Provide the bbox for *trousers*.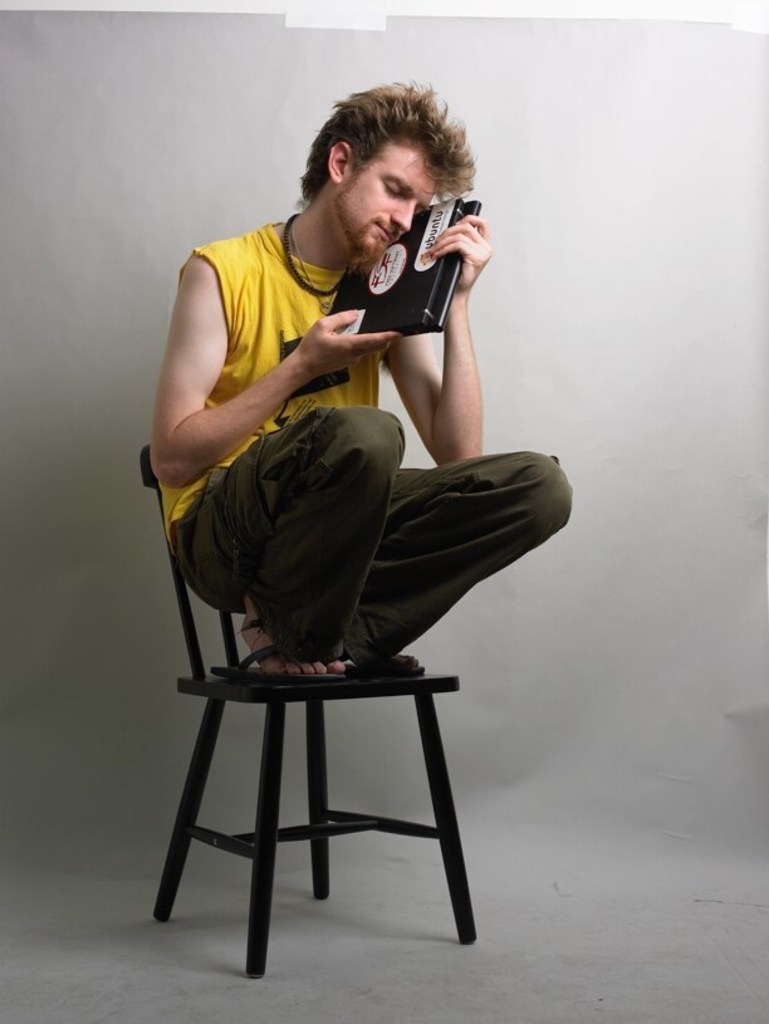
x1=167, y1=410, x2=573, y2=660.
